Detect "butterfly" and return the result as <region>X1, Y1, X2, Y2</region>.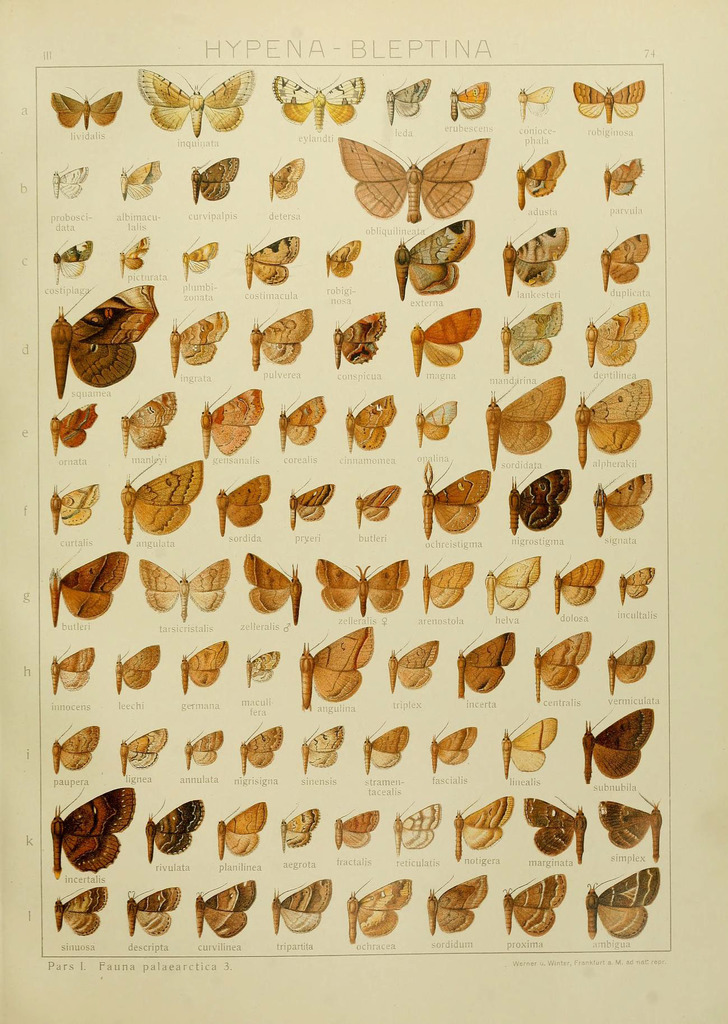
<region>584, 298, 652, 368</region>.
